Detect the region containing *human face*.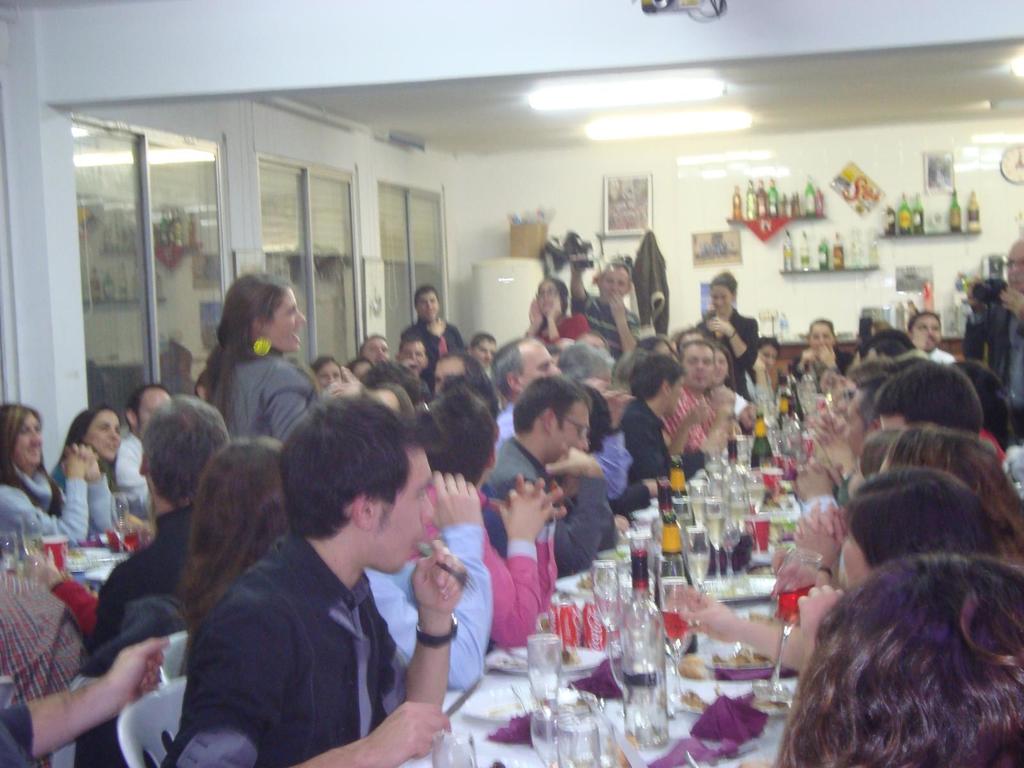
x1=678 y1=335 x2=710 y2=388.
